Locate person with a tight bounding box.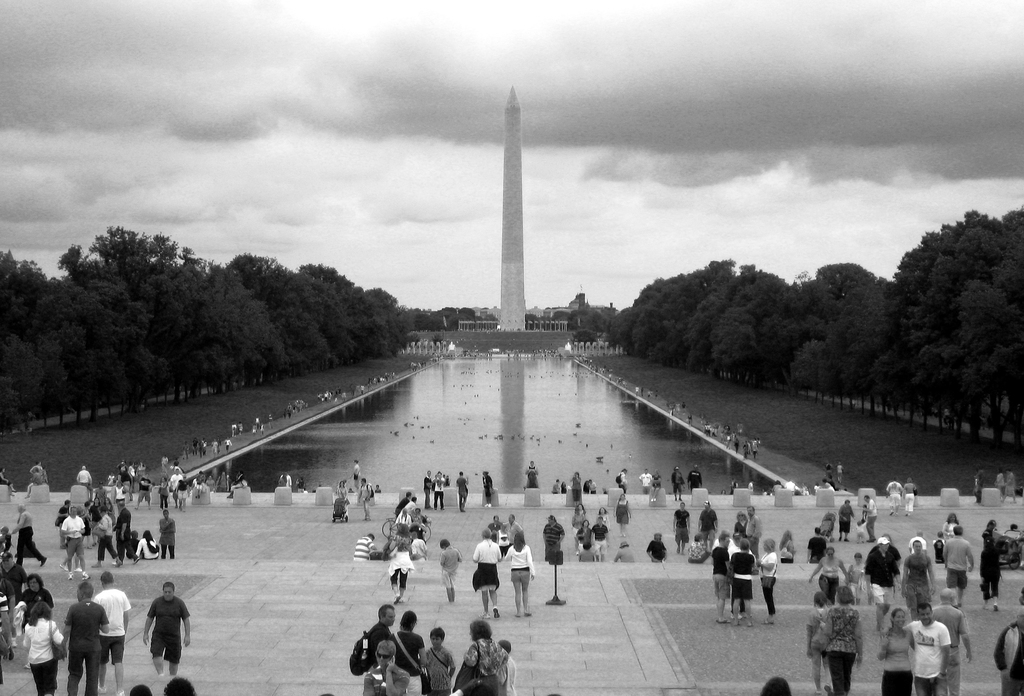
[460, 621, 504, 695].
